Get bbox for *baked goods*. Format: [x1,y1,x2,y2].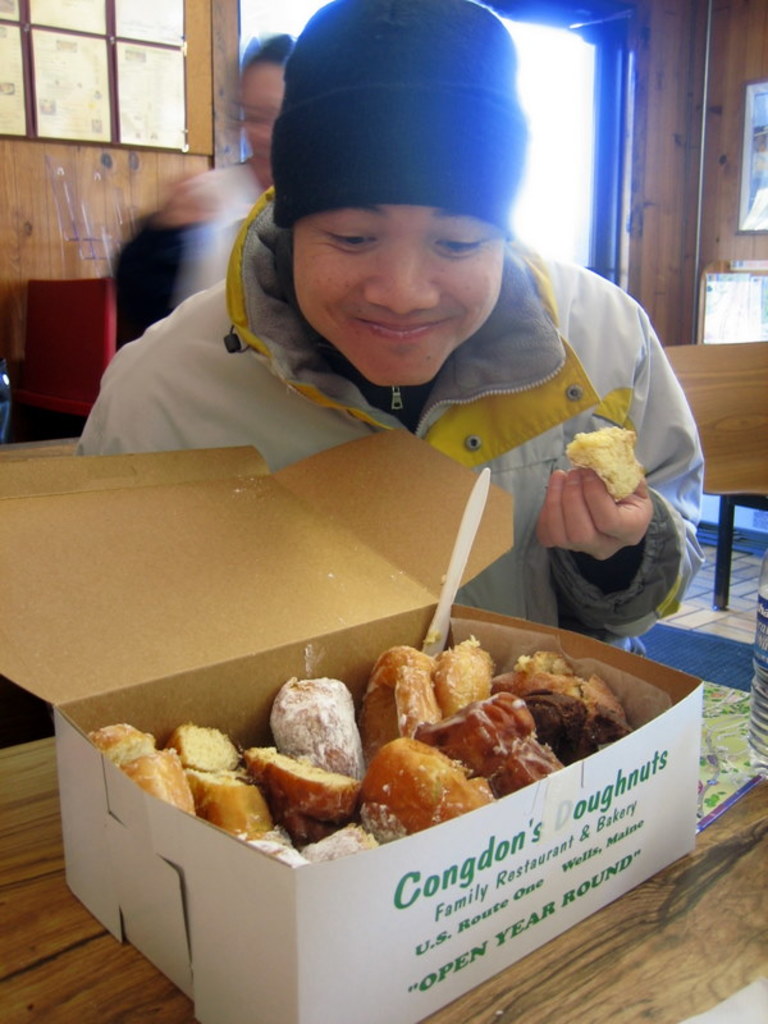
[379,736,480,828].
